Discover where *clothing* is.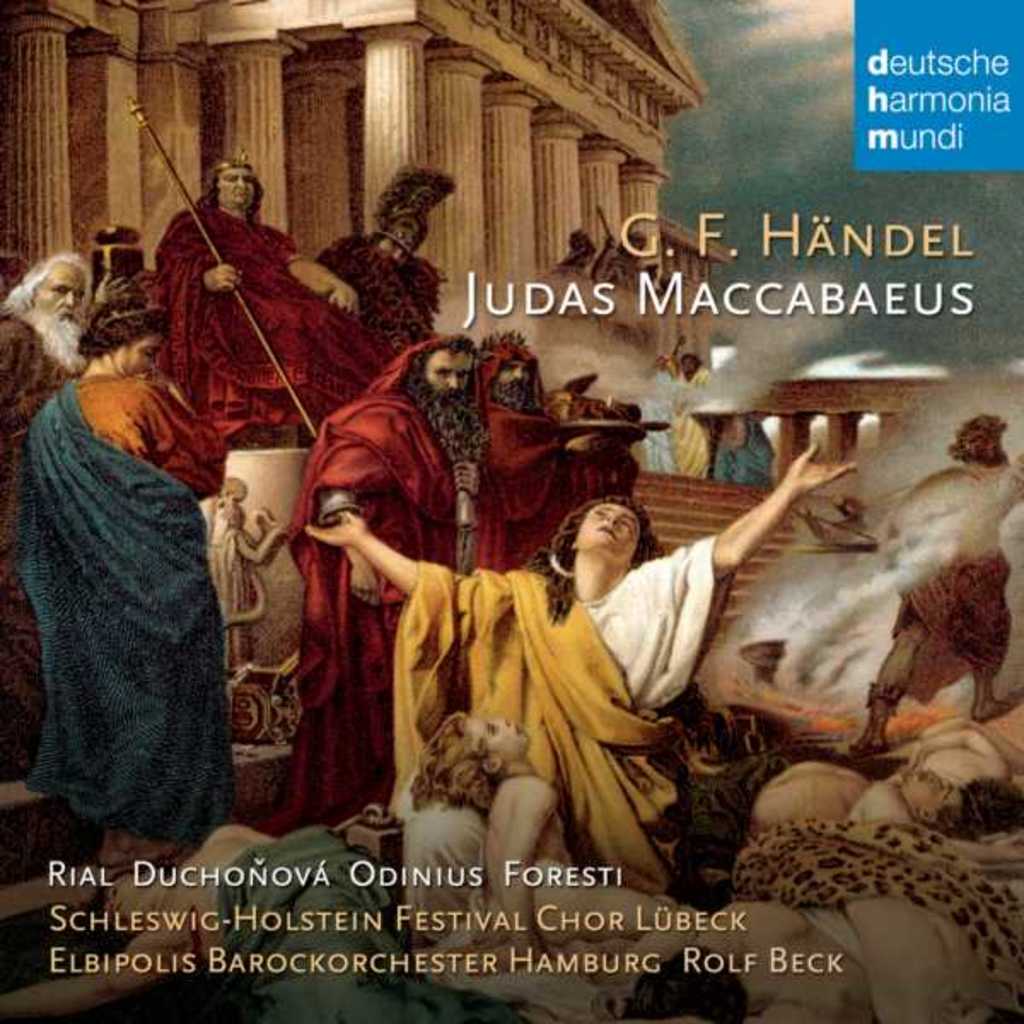
Discovered at 14 352 241 829.
